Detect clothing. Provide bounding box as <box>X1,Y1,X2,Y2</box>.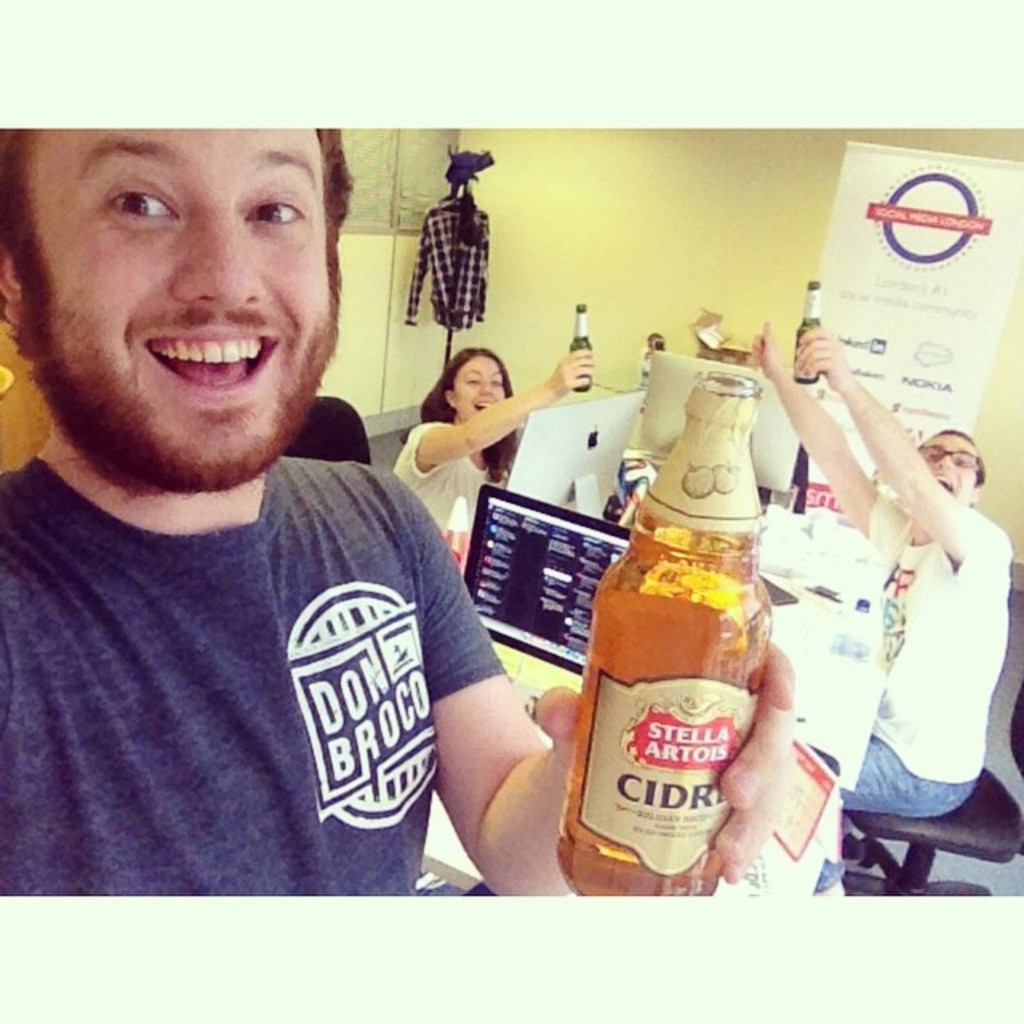
<box>403,194,493,342</box>.
